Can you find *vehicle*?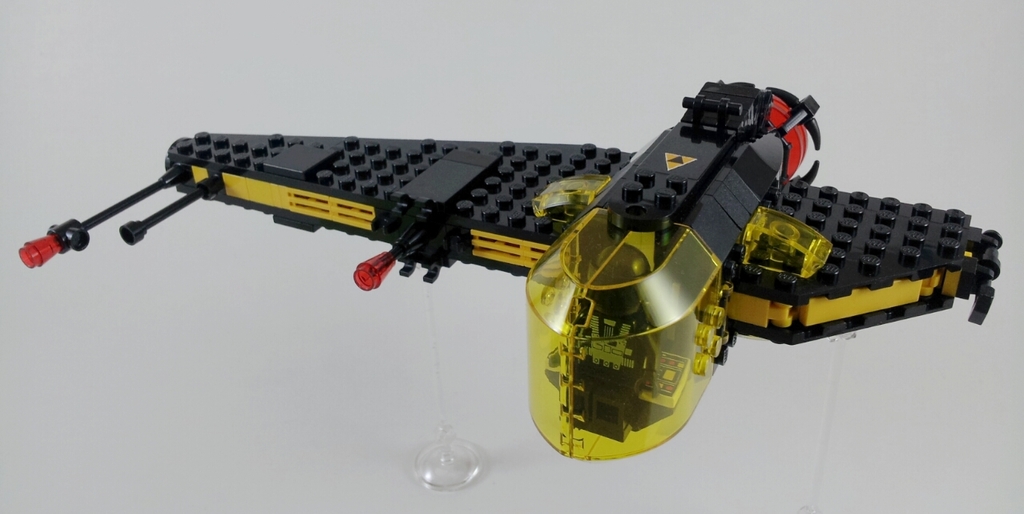
Yes, bounding box: locate(45, 95, 971, 427).
